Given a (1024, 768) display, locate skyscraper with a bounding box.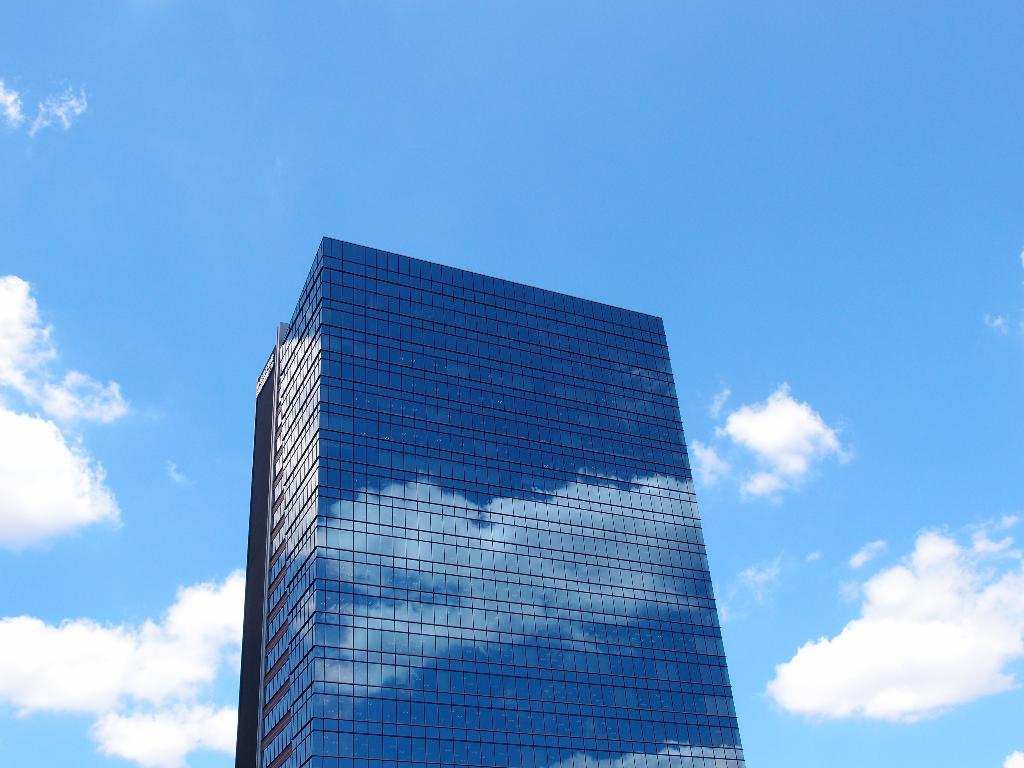
Located: 216,222,760,767.
